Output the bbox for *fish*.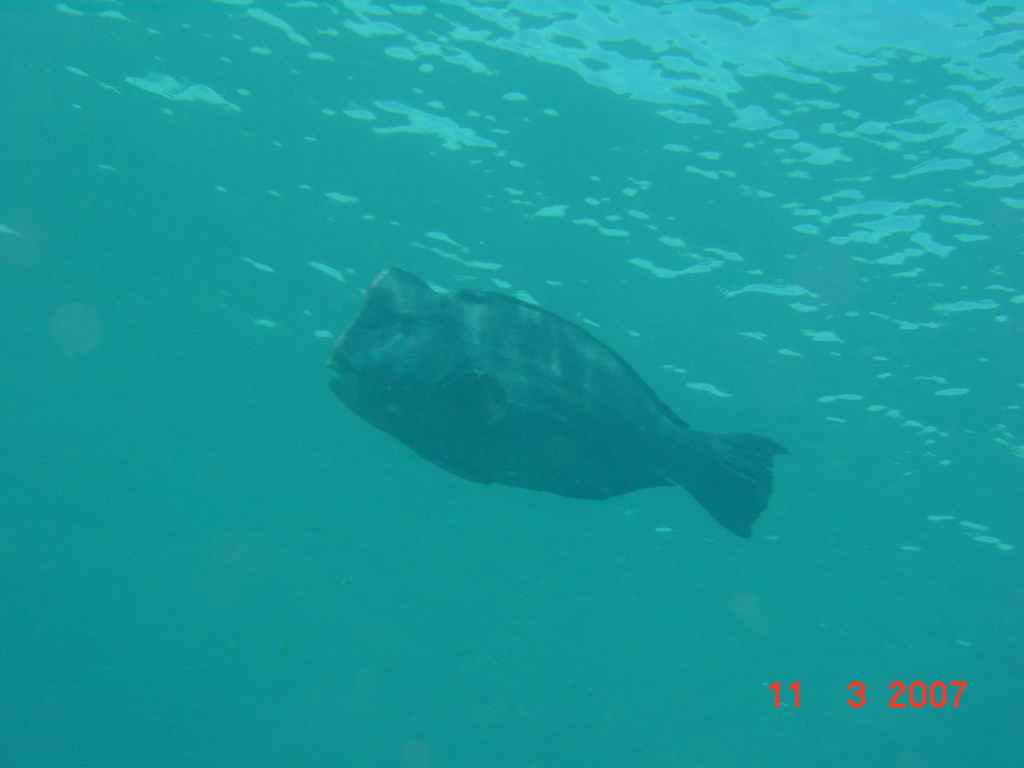
Rect(302, 287, 789, 561).
